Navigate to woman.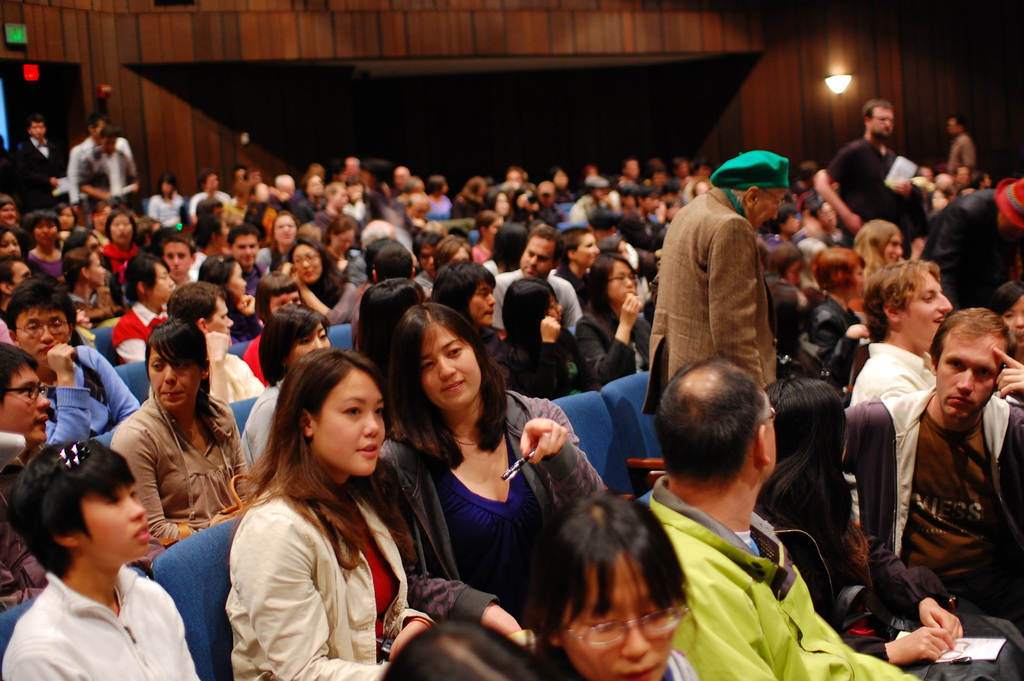
Navigation target: box(530, 489, 705, 680).
